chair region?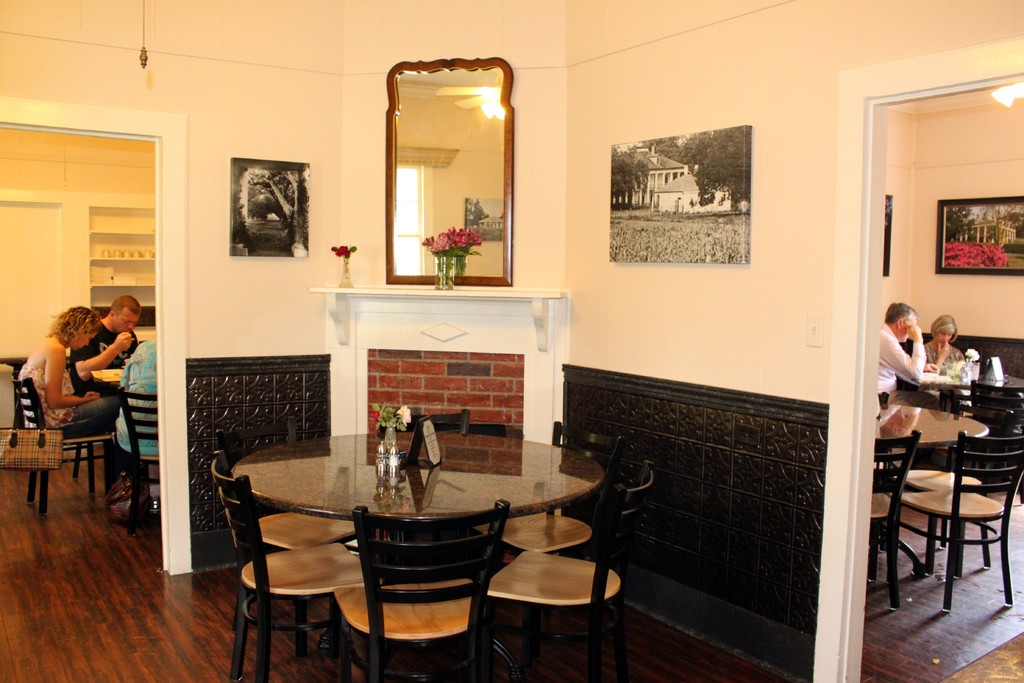
<box>874,429,915,617</box>
